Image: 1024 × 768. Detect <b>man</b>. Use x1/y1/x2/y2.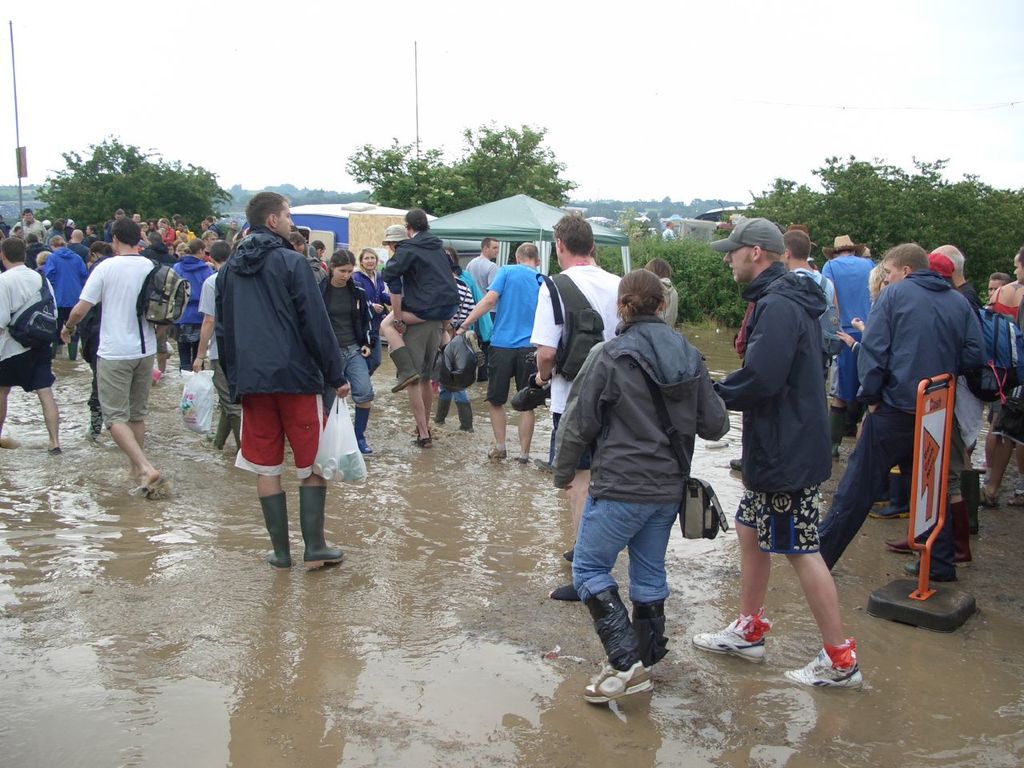
14/208/48/244.
